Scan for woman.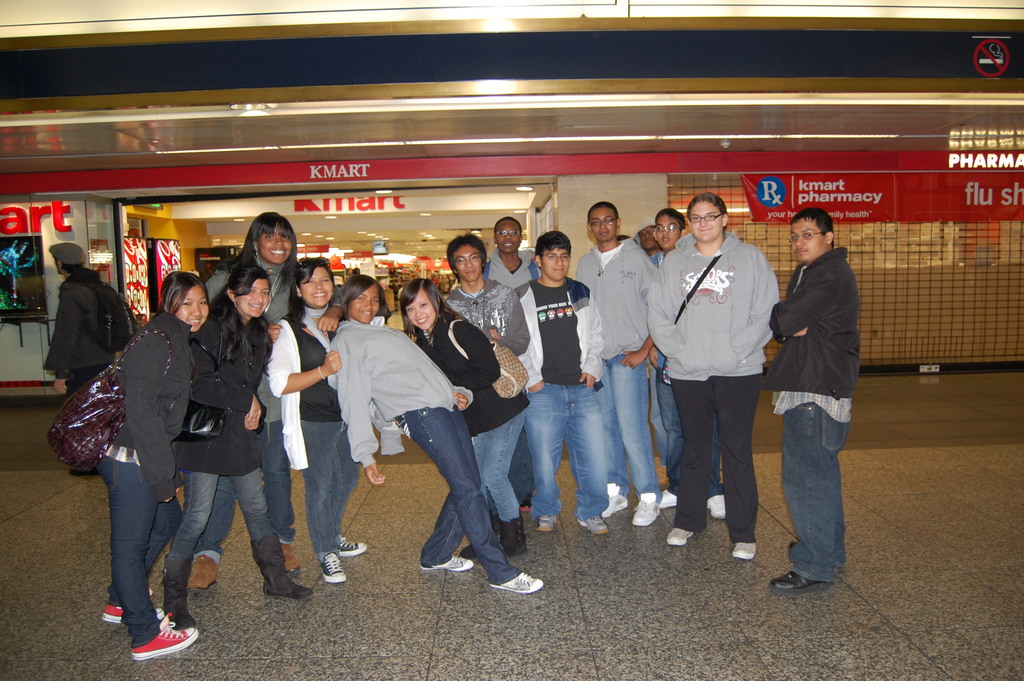
Scan result: locate(97, 270, 214, 666).
